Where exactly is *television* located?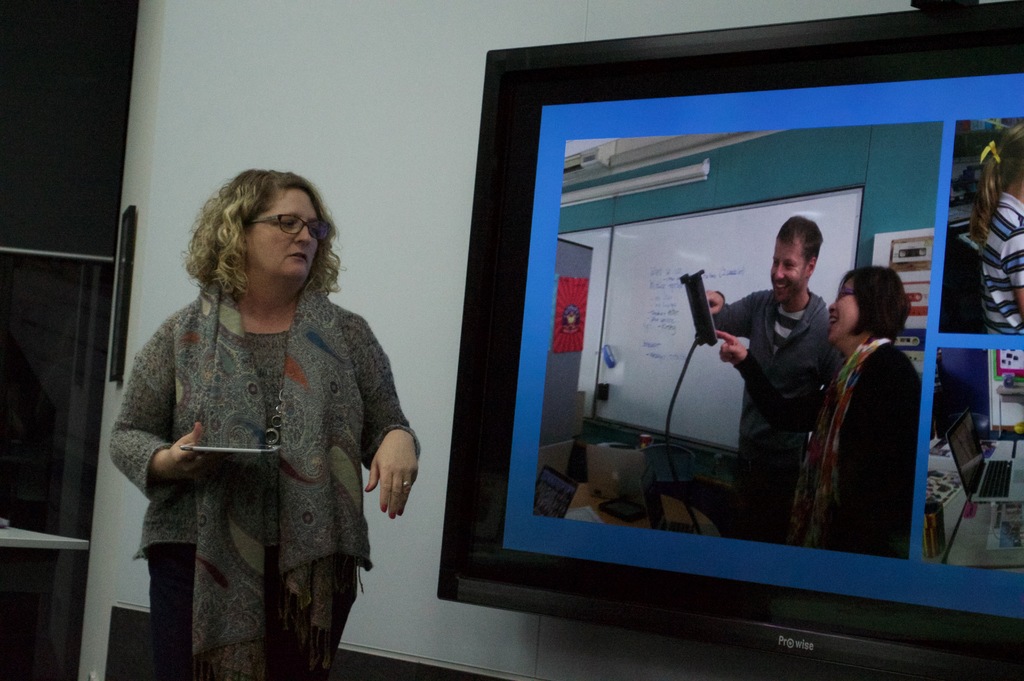
Its bounding box is <box>434,0,1023,680</box>.
